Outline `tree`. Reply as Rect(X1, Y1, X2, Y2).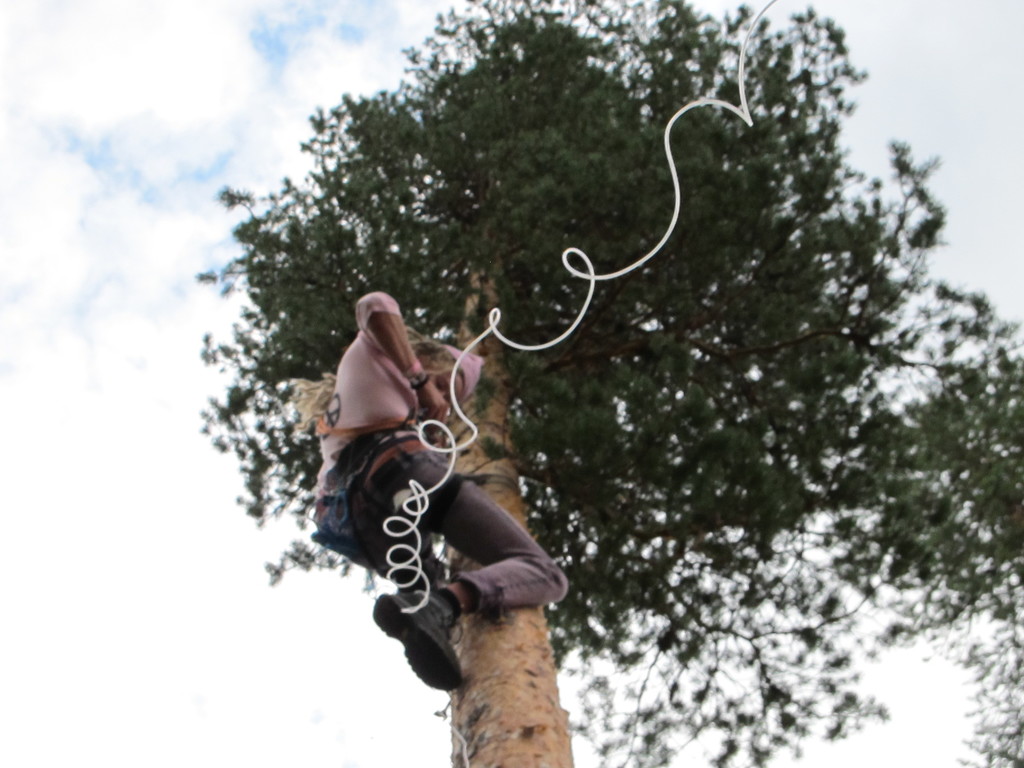
Rect(184, 21, 989, 723).
